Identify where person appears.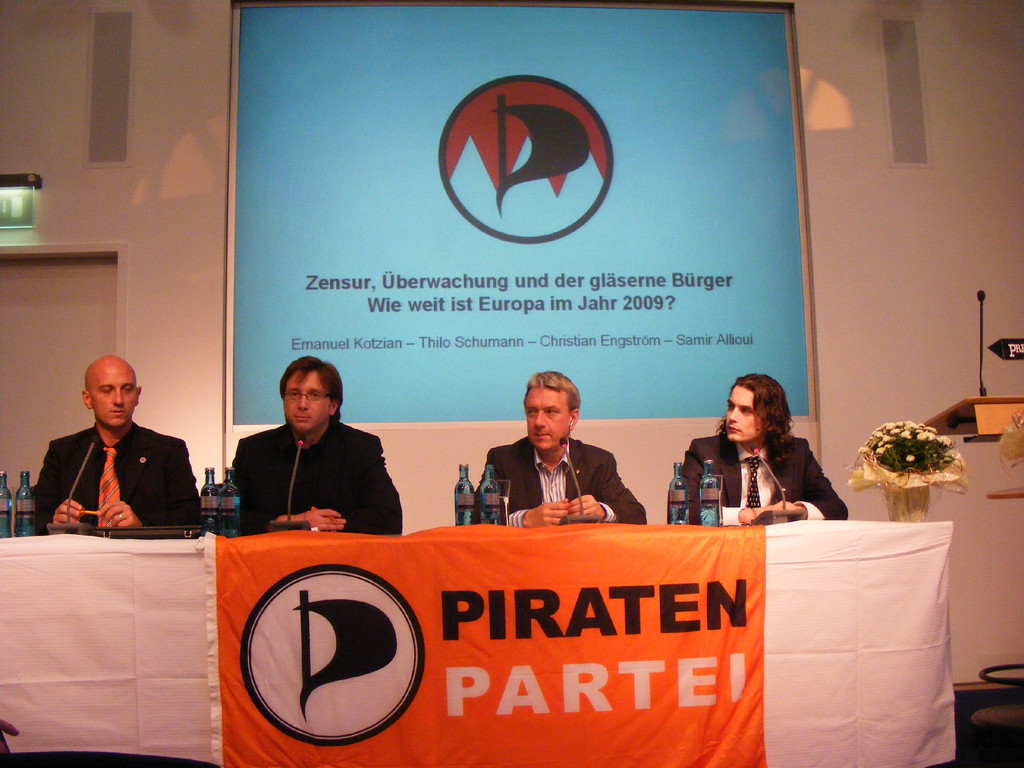
Appears at detection(467, 373, 649, 524).
